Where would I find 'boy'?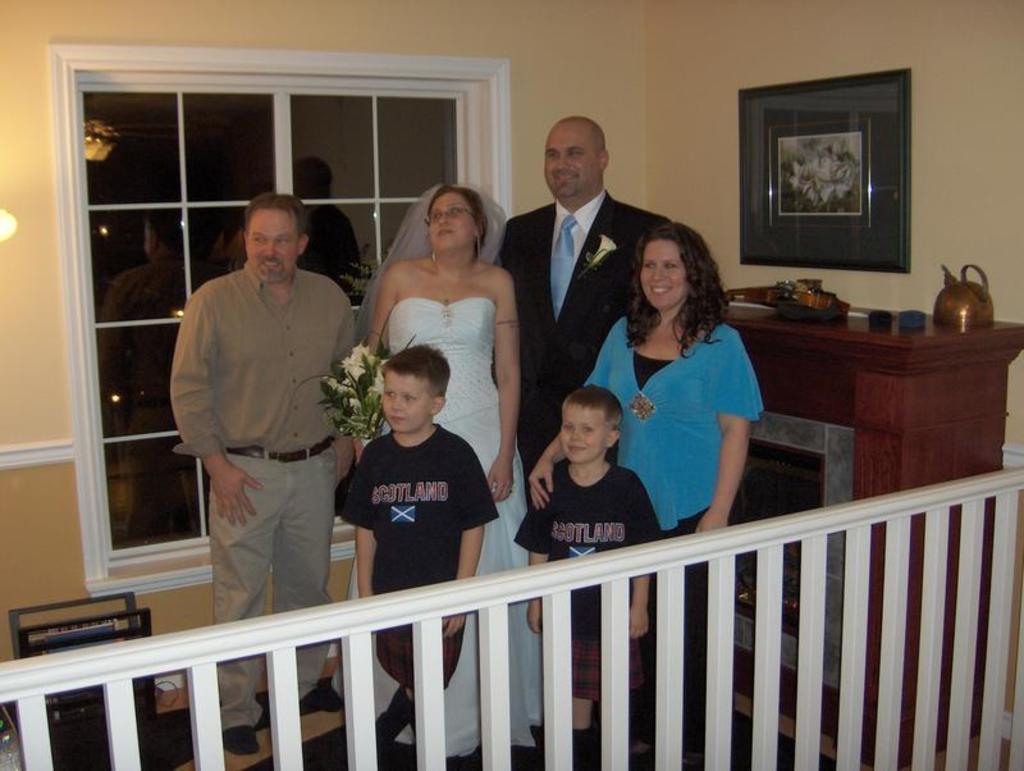
At l=338, t=341, r=495, b=770.
